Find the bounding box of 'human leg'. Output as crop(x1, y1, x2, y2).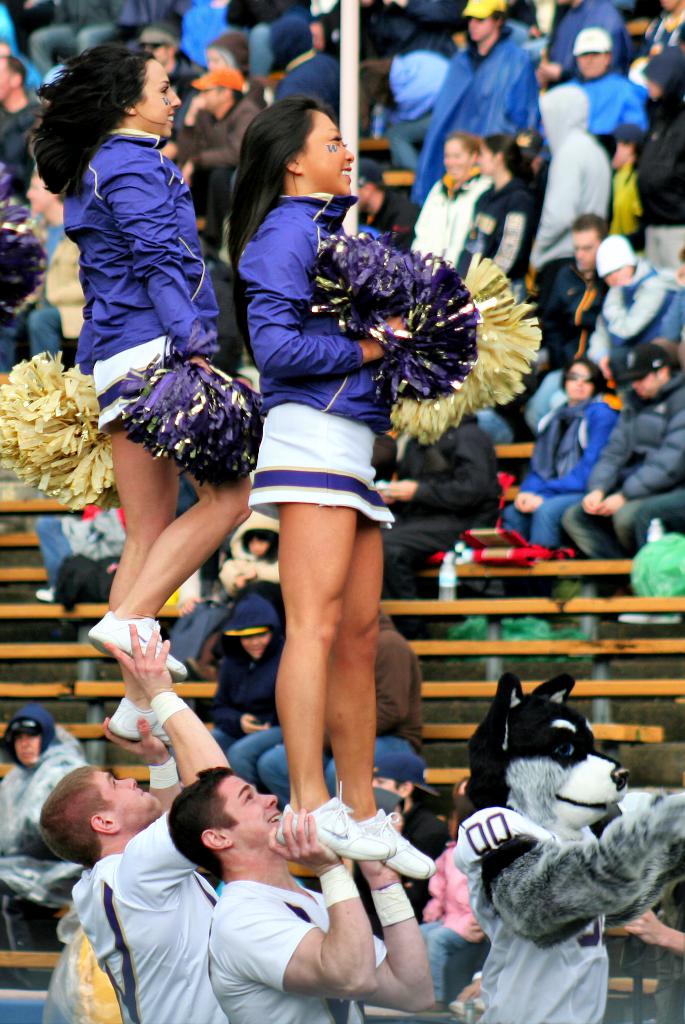
crop(276, 392, 394, 865).
